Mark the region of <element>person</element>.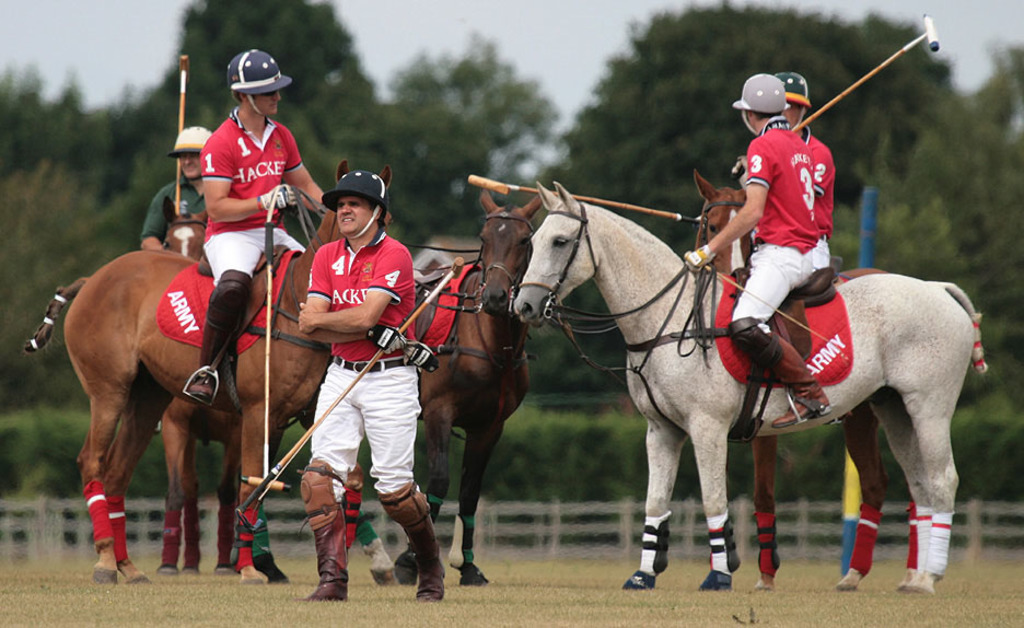
Region: locate(769, 69, 835, 257).
